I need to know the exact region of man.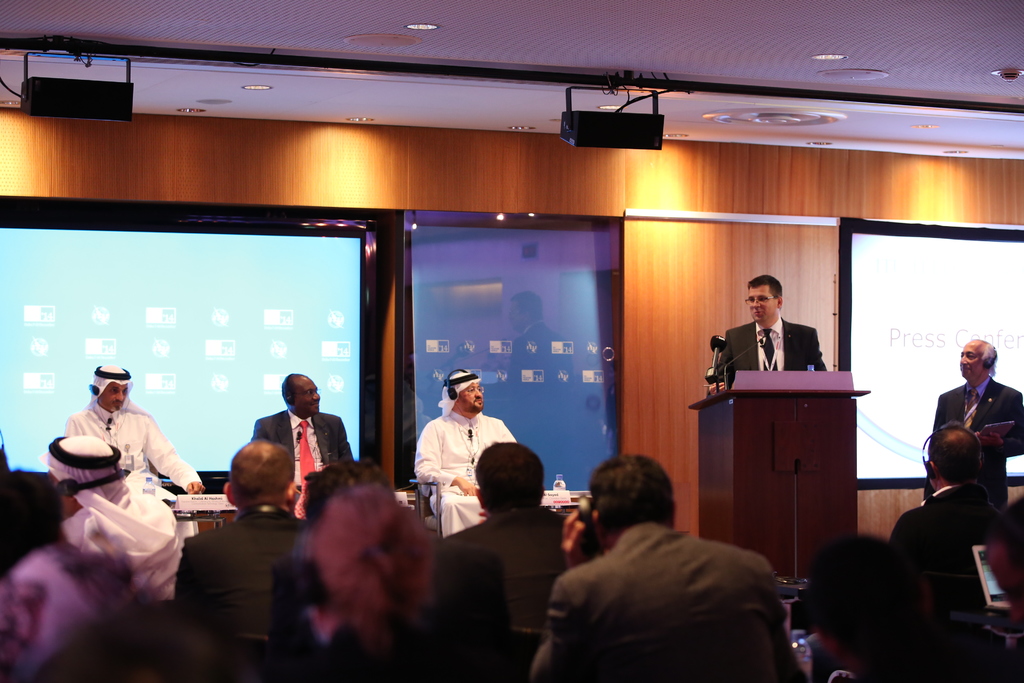
Region: <region>414, 372, 516, 539</region>.
